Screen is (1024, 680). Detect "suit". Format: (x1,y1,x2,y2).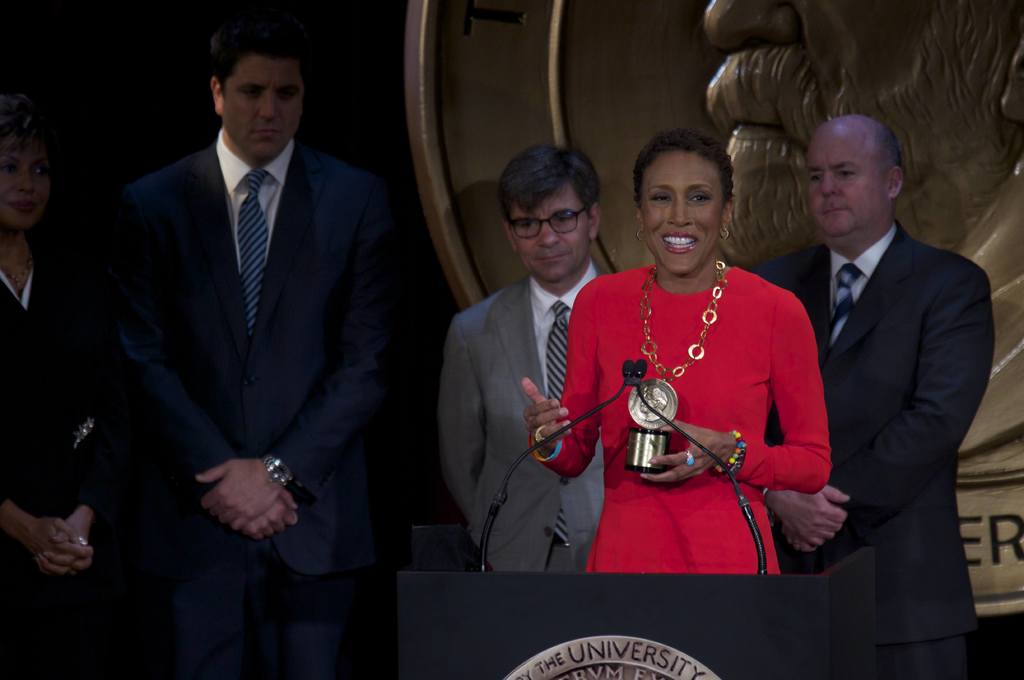
(438,280,601,571).
